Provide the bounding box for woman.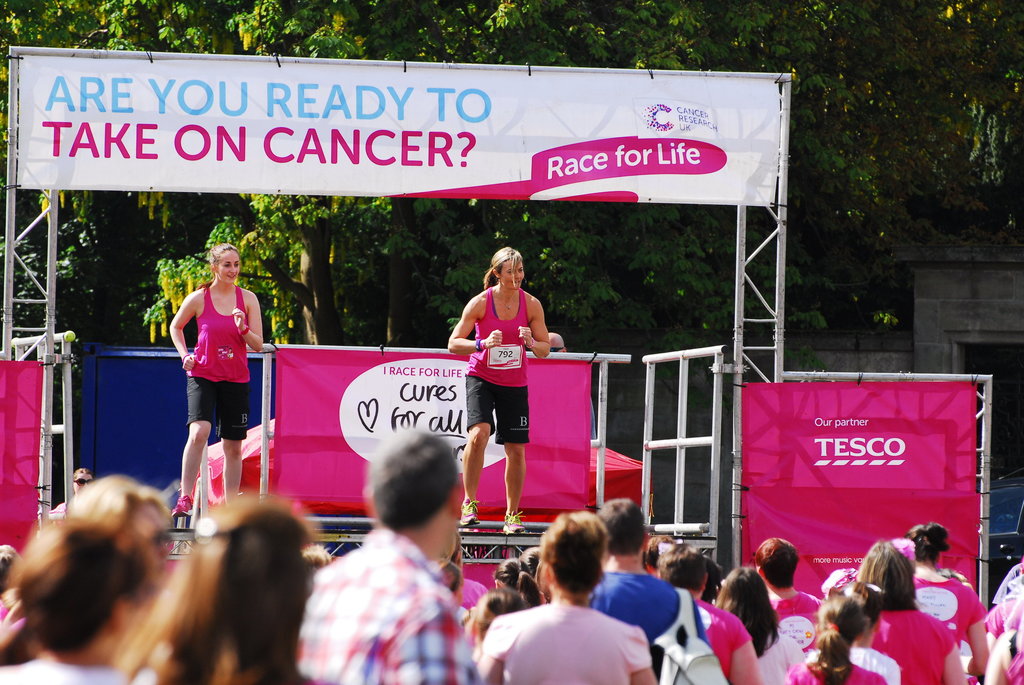
Rect(144, 506, 325, 684).
